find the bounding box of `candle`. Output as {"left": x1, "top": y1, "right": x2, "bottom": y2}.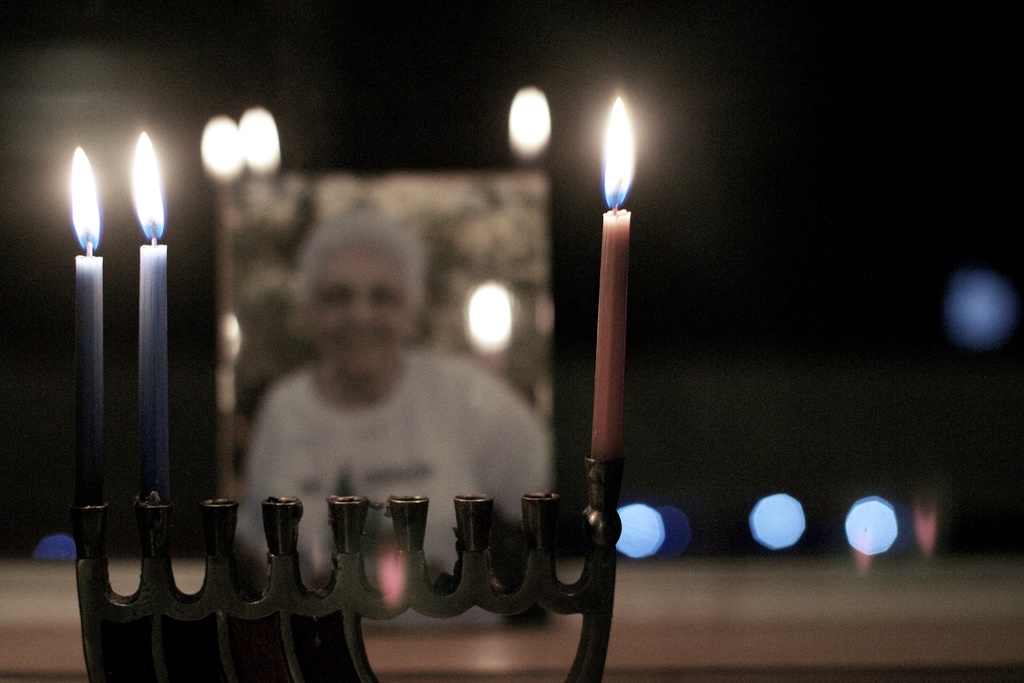
{"left": 129, "top": 131, "right": 170, "bottom": 502}.
